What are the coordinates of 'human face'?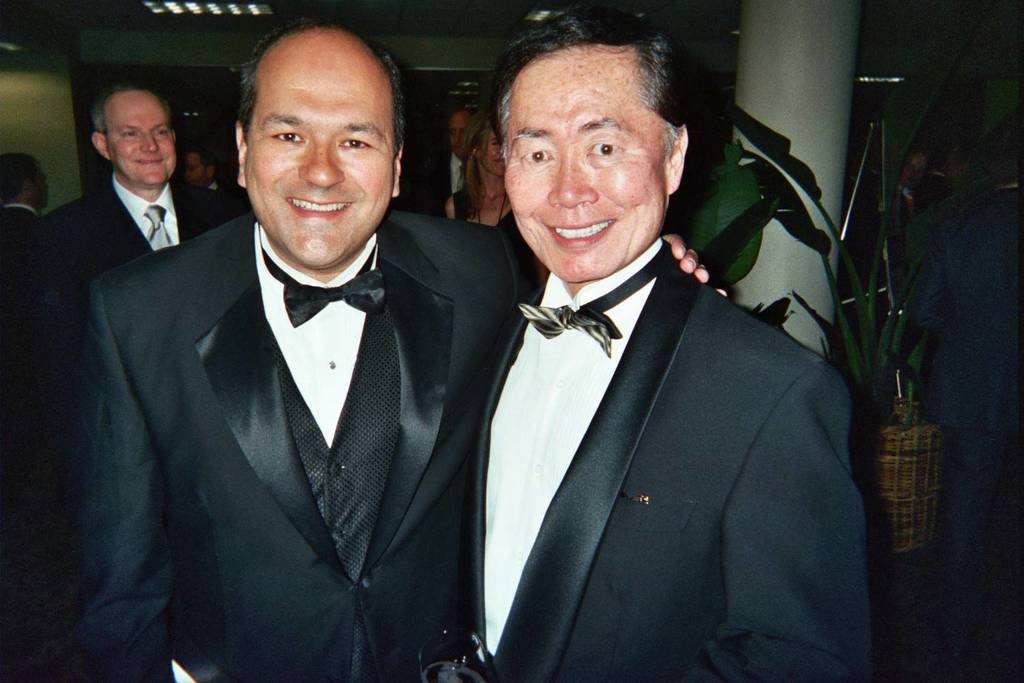
pyautogui.locateOnScreen(188, 152, 214, 184).
